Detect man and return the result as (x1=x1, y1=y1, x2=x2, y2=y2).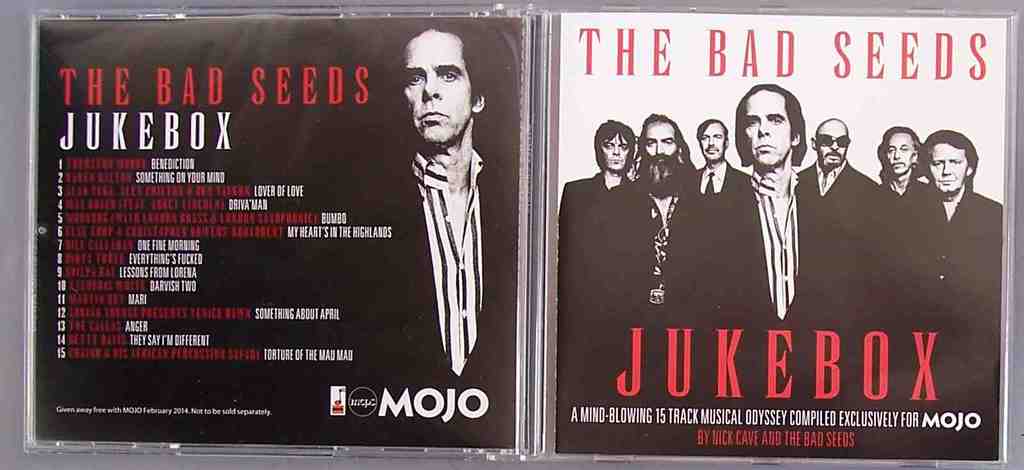
(x1=374, y1=31, x2=506, y2=395).
